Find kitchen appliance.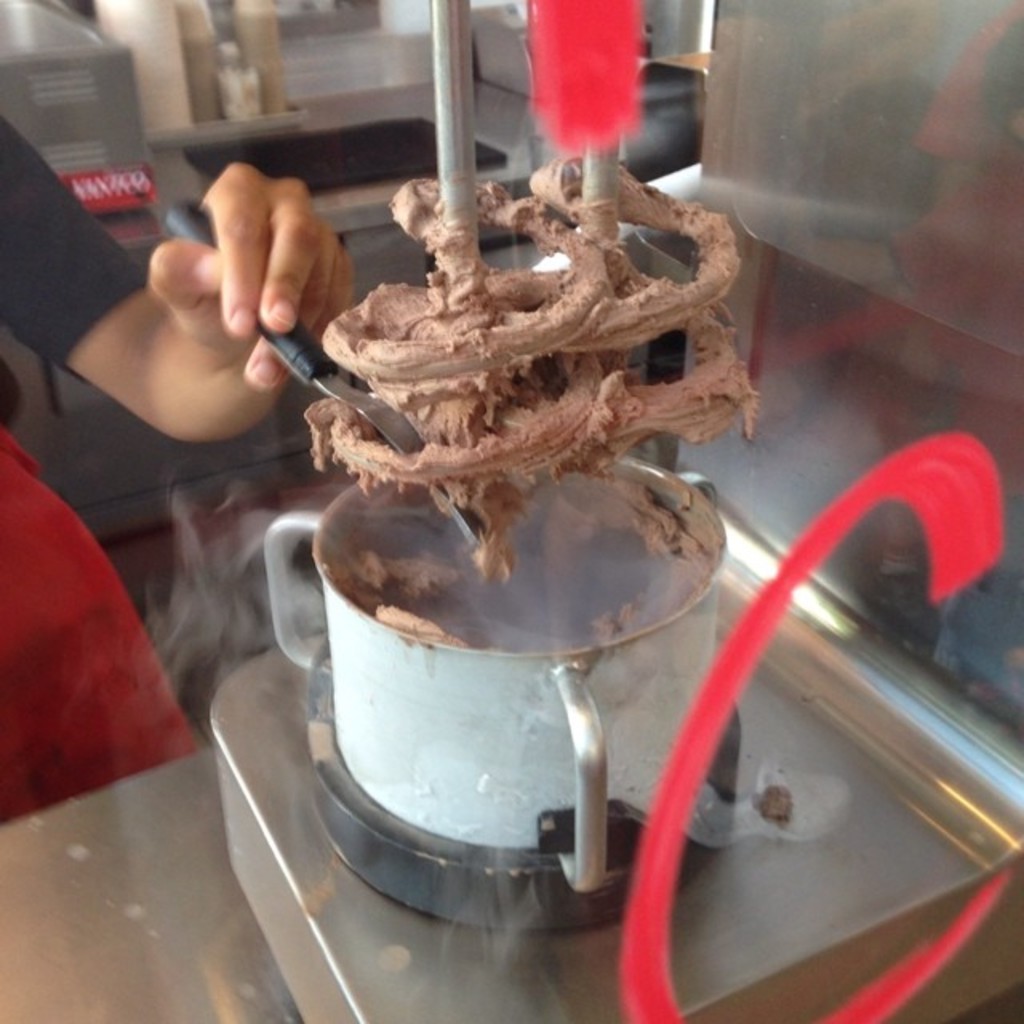
{"x1": 0, "y1": 0, "x2": 162, "y2": 214}.
